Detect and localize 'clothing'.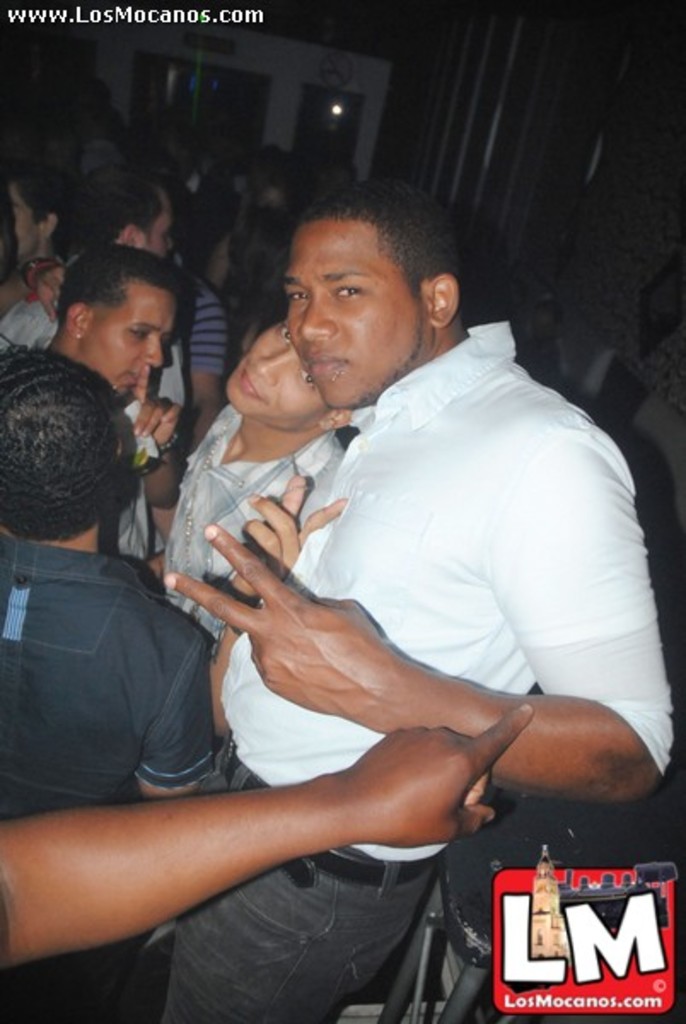
Localized at select_region(0, 280, 55, 362).
